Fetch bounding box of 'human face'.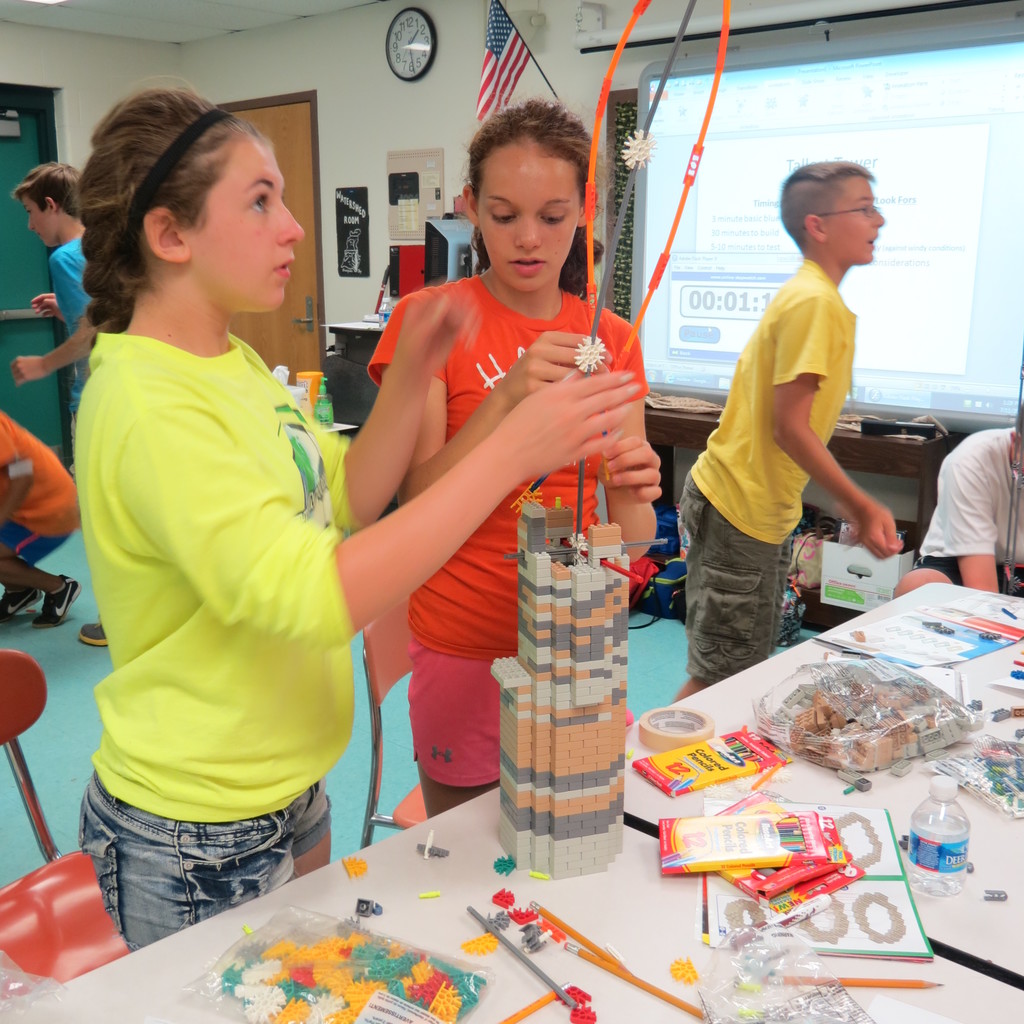
Bbox: (17, 196, 63, 245).
